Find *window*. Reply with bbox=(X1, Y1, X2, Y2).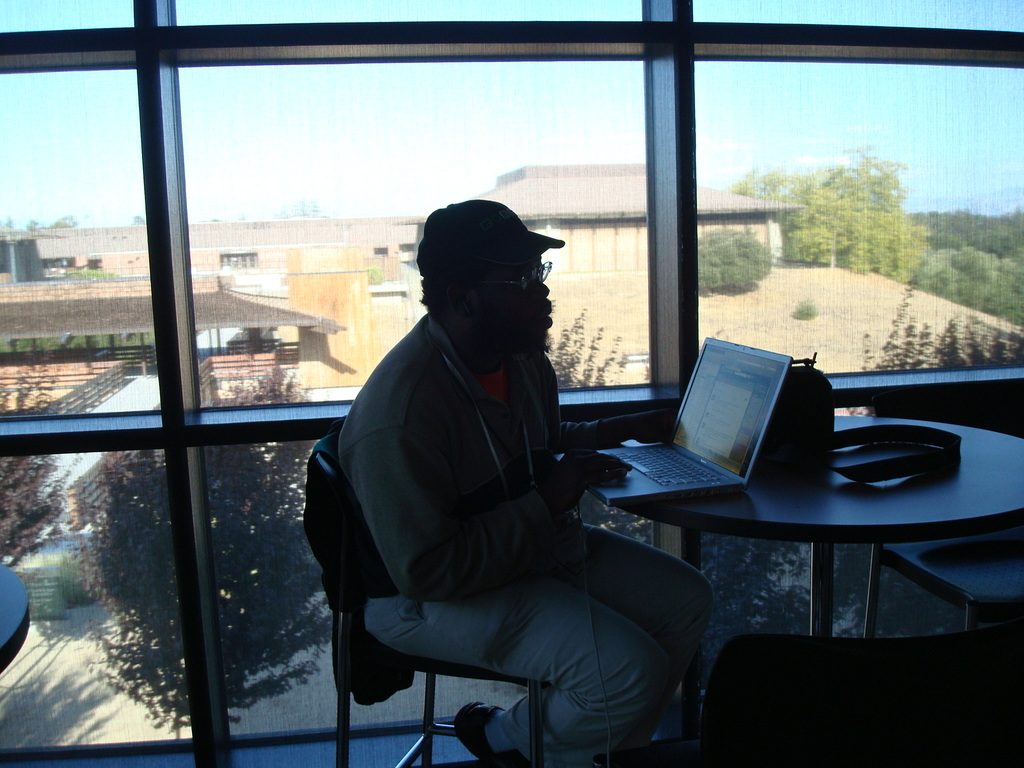
bbox=(1, 456, 194, 740).
